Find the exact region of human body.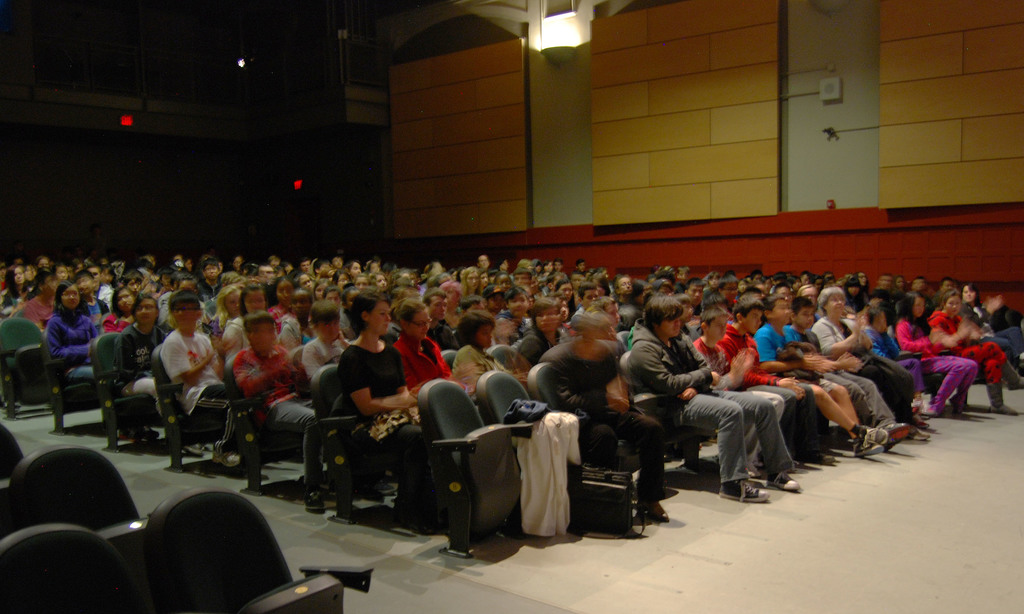
Exact region: select_region(628, 296, 801, 505).
